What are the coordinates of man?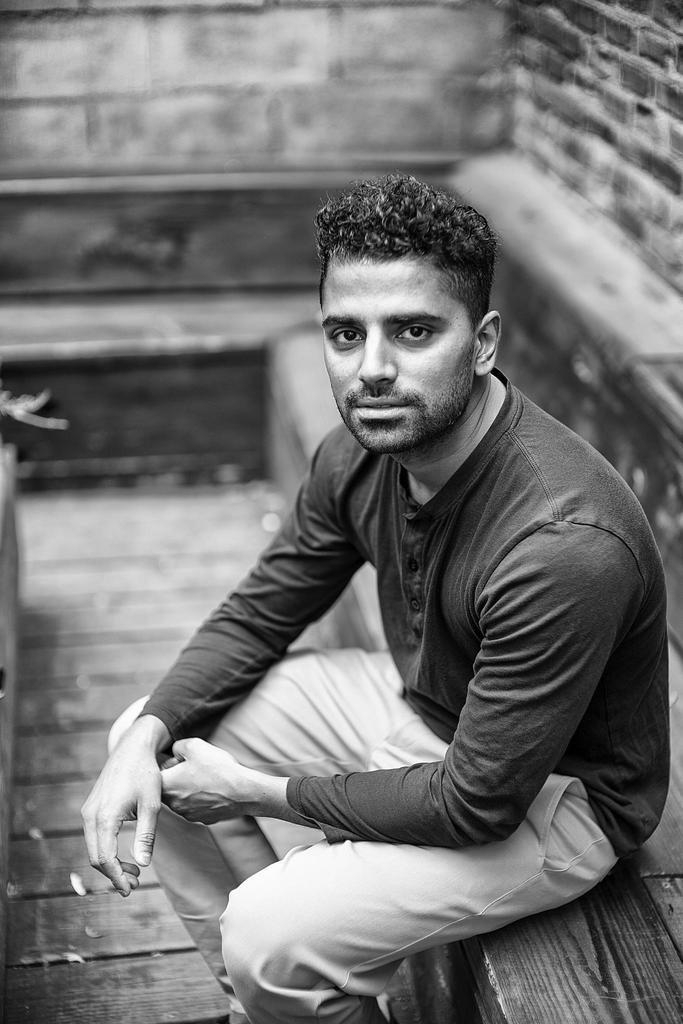
pyautogui.locateOnScreen(81, 169, 669, 1023).
